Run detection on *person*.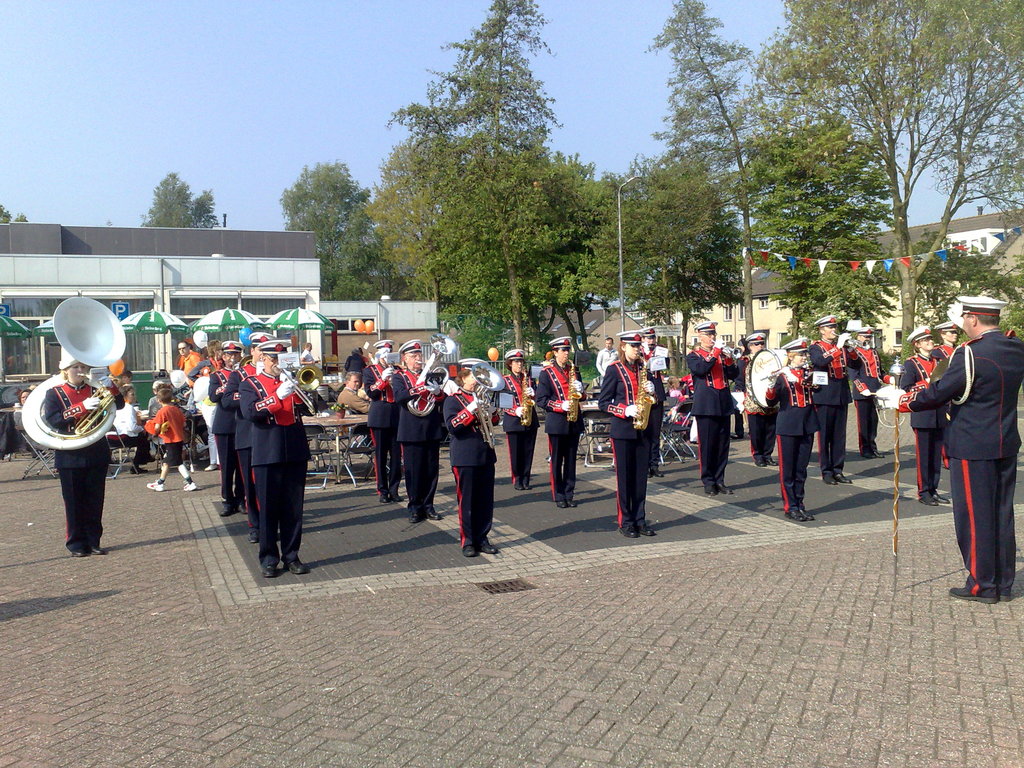
Result: crop(730, 332, 774, 467).
